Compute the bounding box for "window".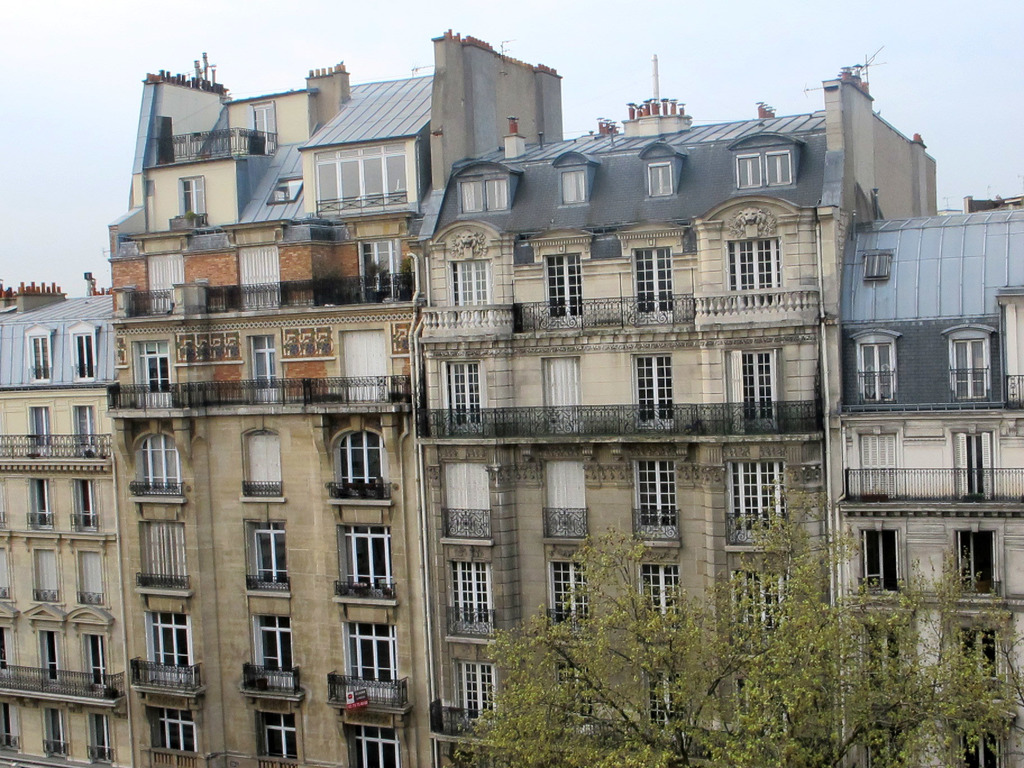
region(253, 612, 285, 673).
